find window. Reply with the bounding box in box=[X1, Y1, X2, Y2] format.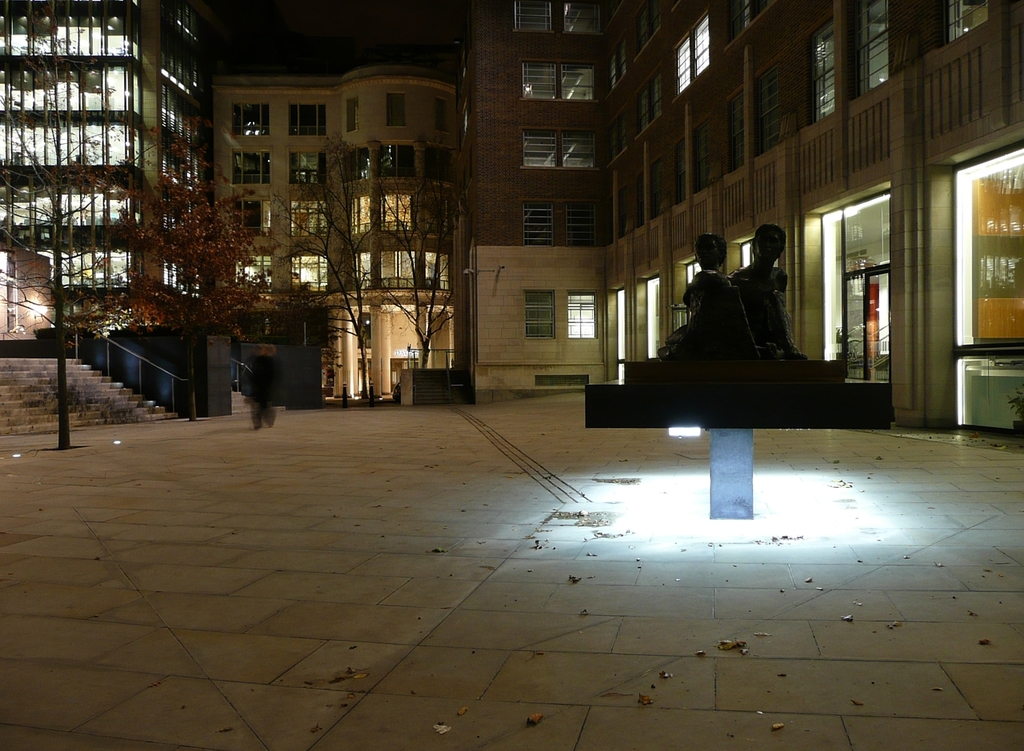
box=[425, 150, 453, 185].
